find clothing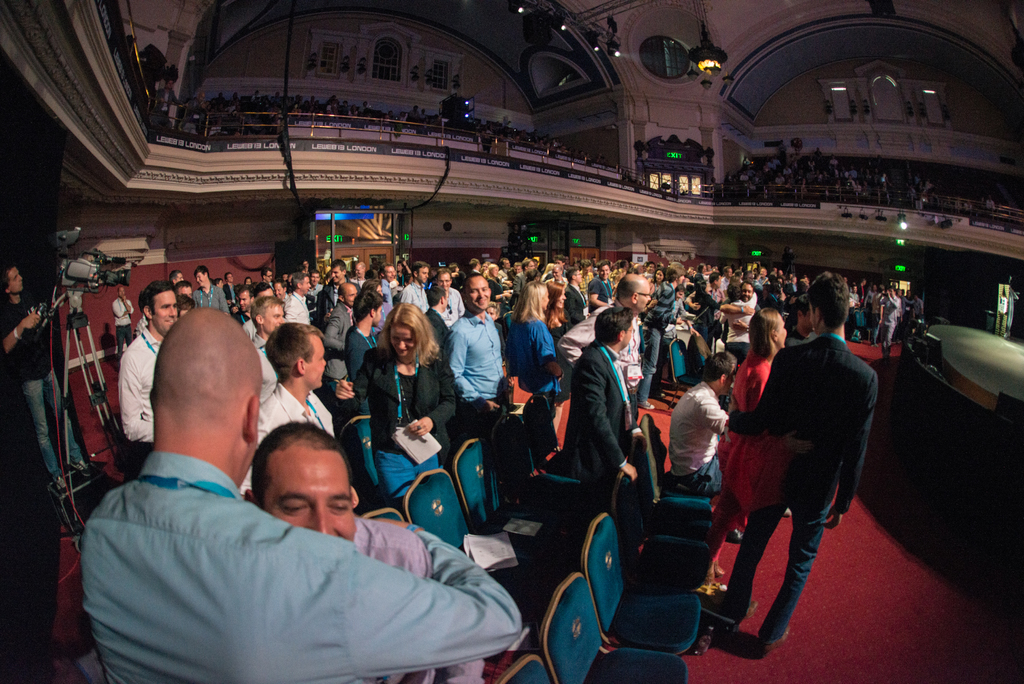
(x1=345, y1=347, x2=476, y2=484)
